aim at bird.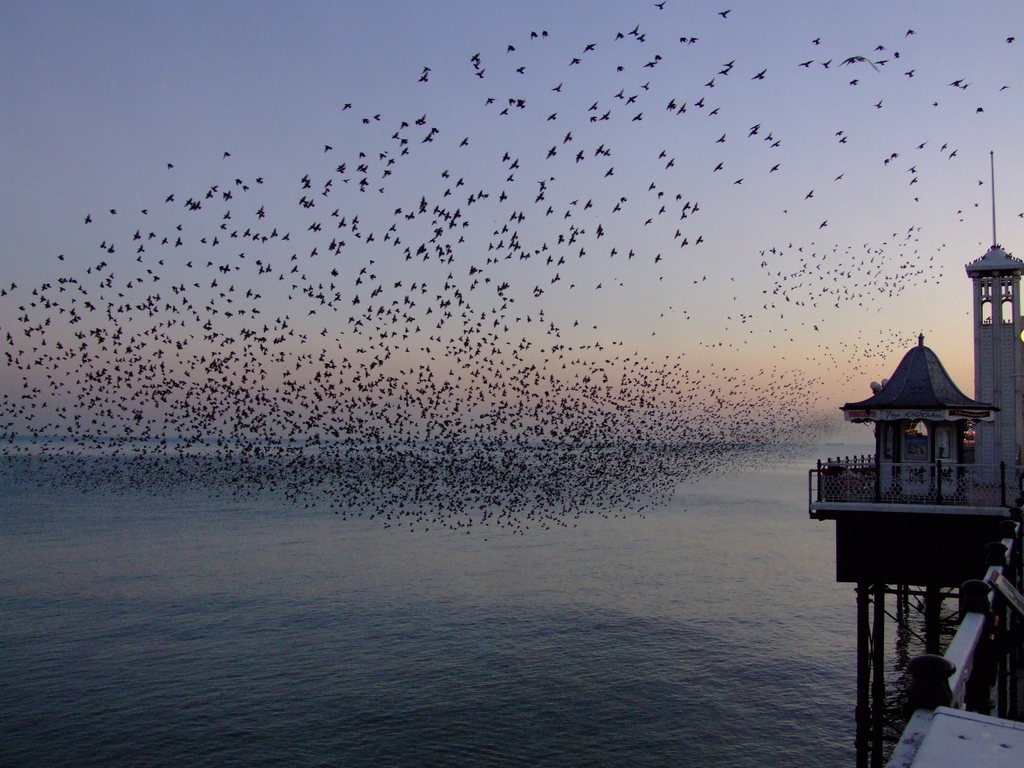
Aimed at {"left": 623, "top": 91, "right": 638, "bottom": 104}.
